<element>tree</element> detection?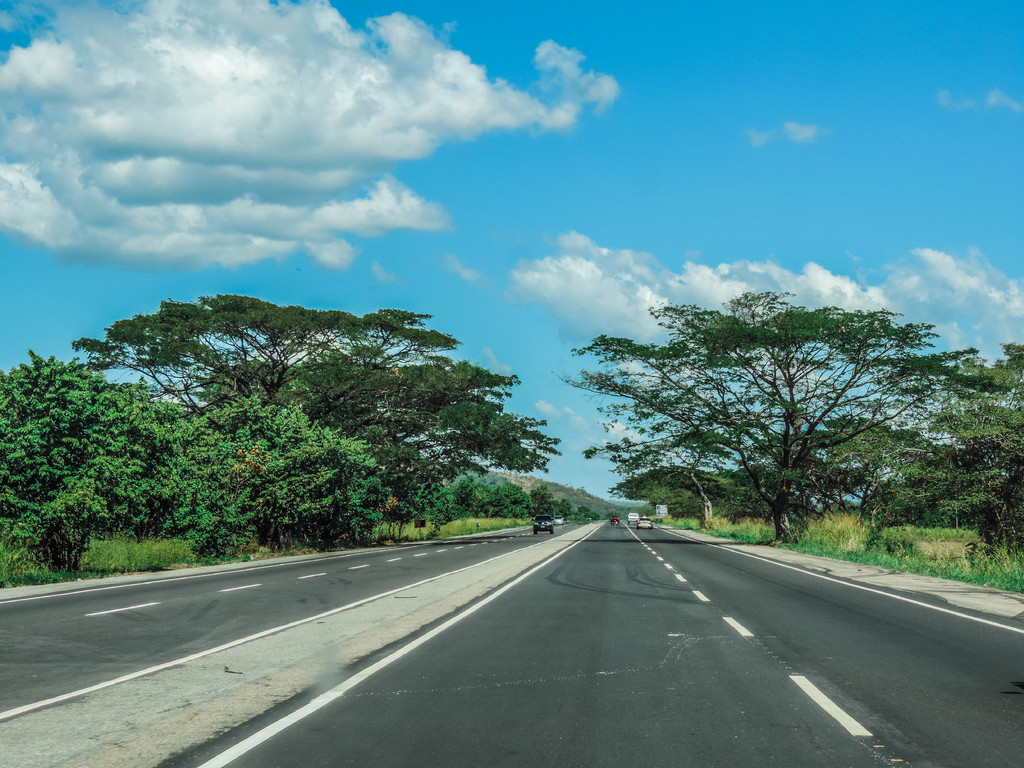
l=591, t=278, r=966, b=564
